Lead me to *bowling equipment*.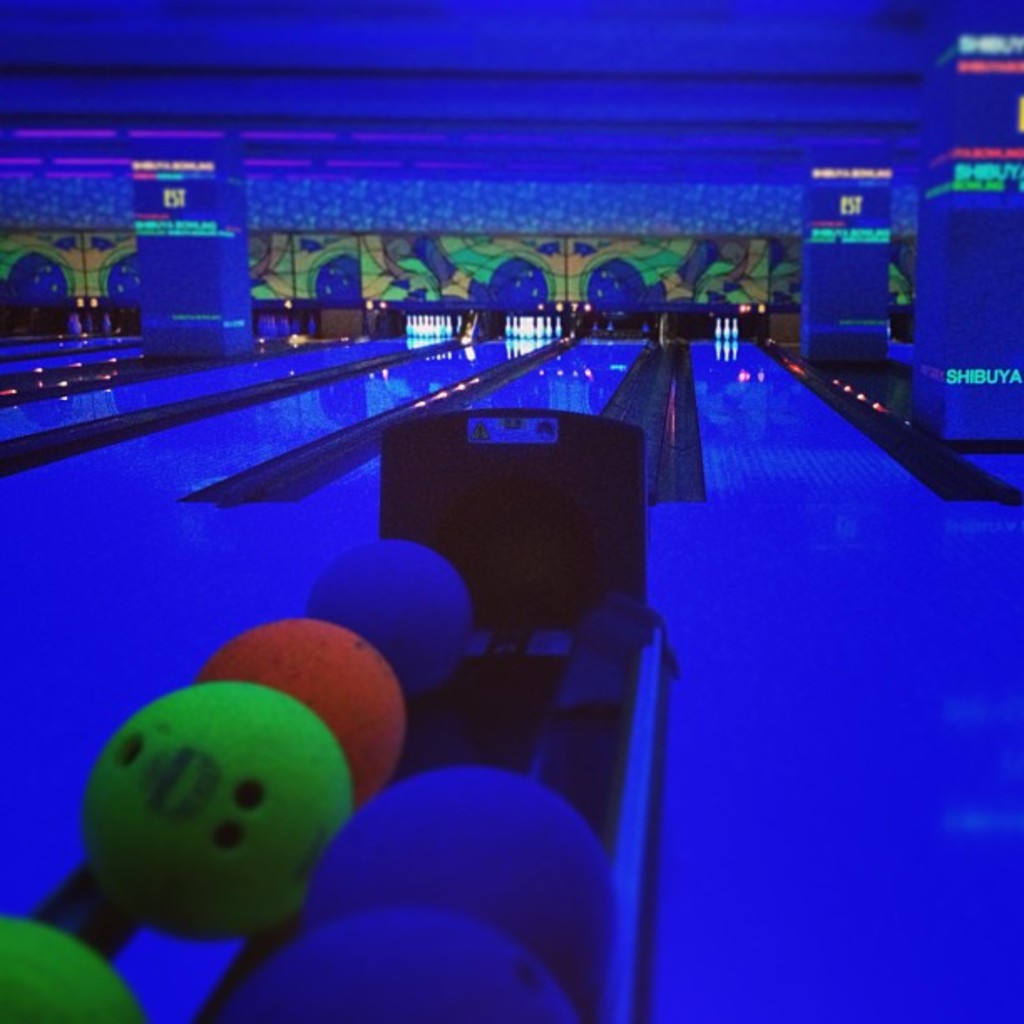
Lead to left=714, top=318, right=724, bottom=340.
